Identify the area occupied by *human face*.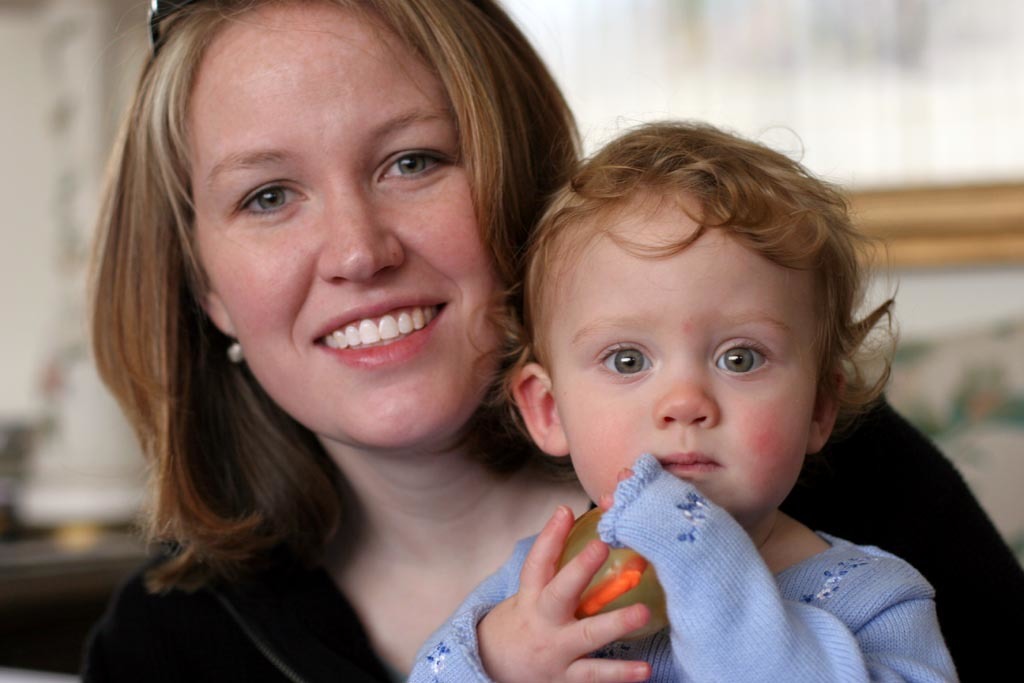
Area: crop(193, 0, 508, 444).
